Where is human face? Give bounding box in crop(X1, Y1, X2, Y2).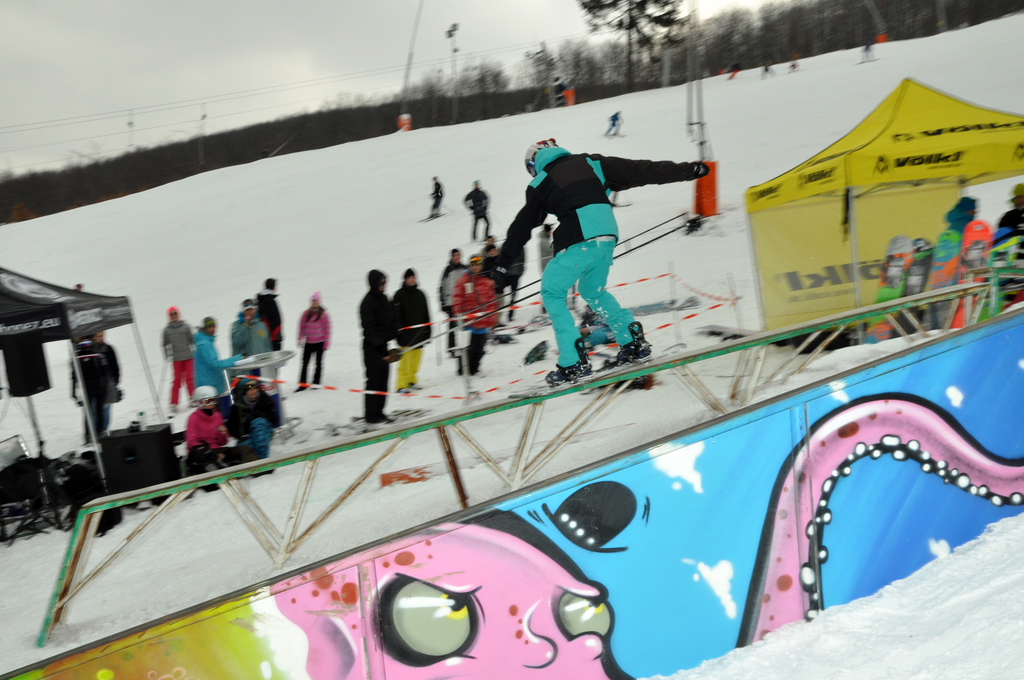
crop(402, 267, 426, 292).
